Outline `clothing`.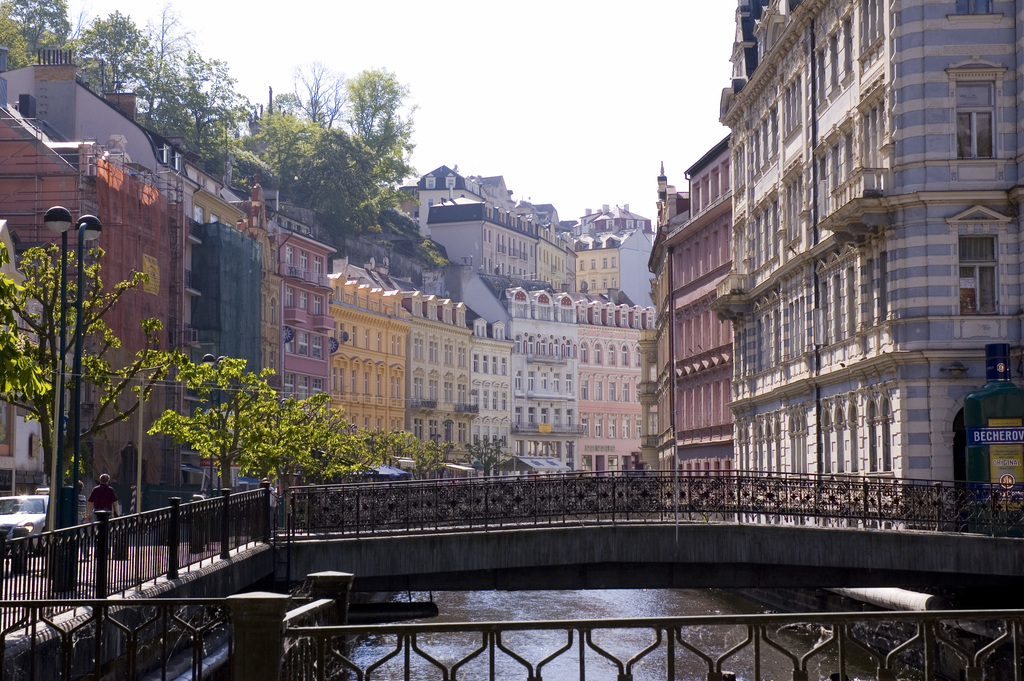
Outline: <box>76,498,92,559</box>.
